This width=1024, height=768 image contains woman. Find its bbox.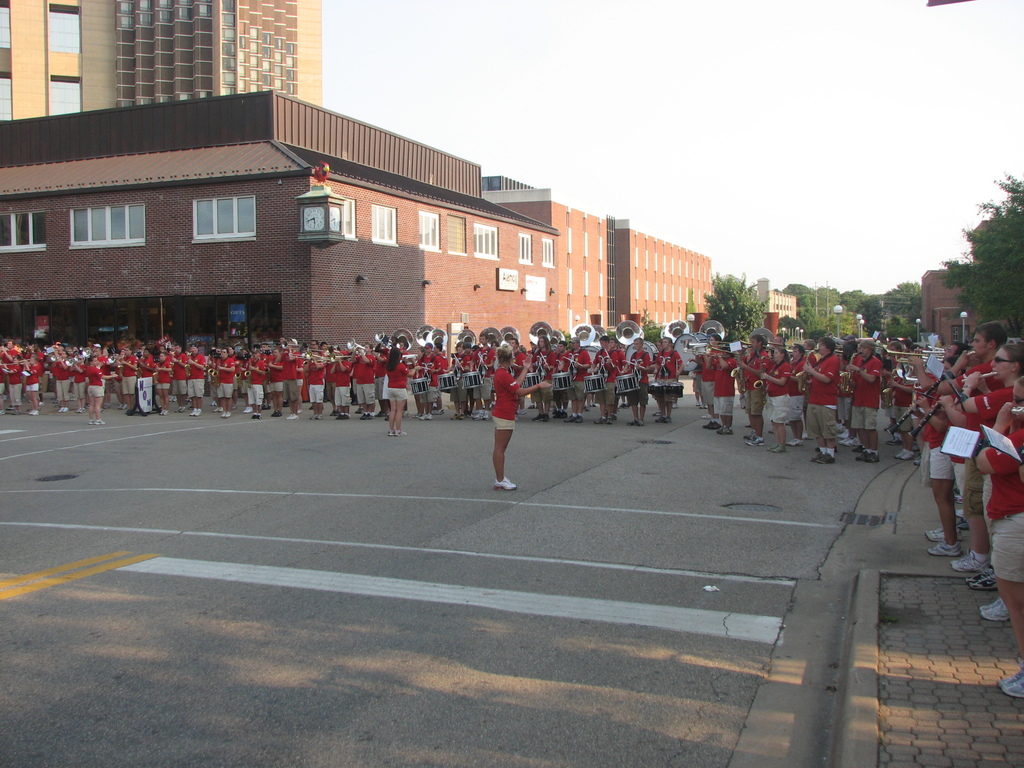
[83,355,116,424].
